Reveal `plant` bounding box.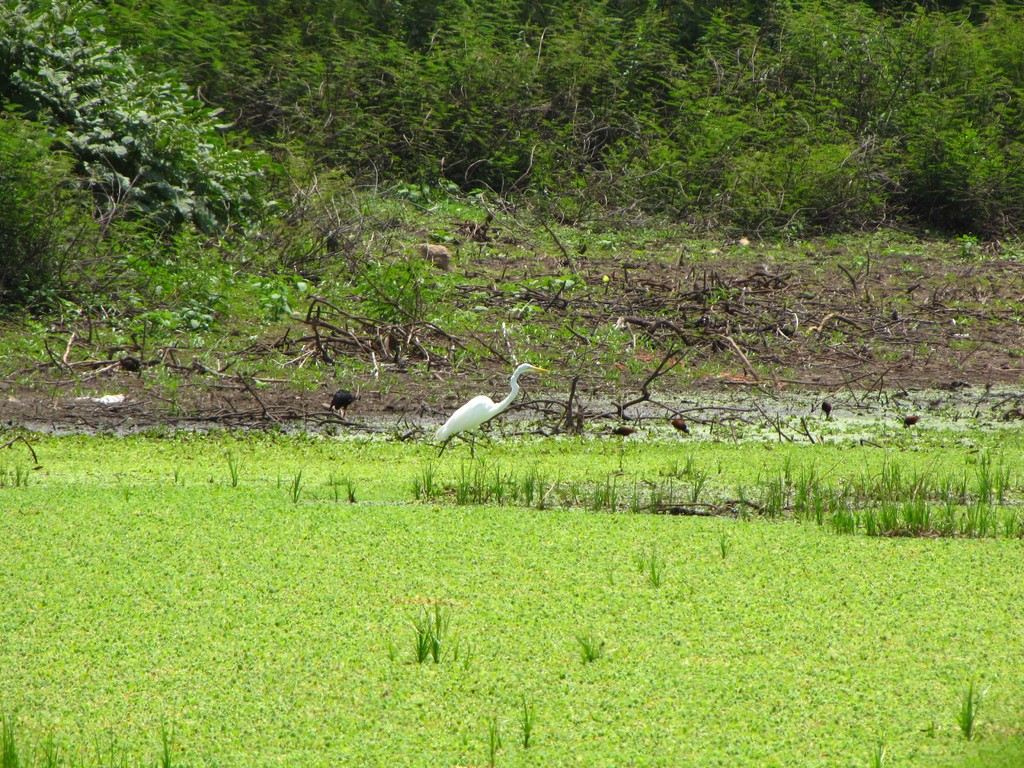
Revealed: box(0, 706, 136, 767).
